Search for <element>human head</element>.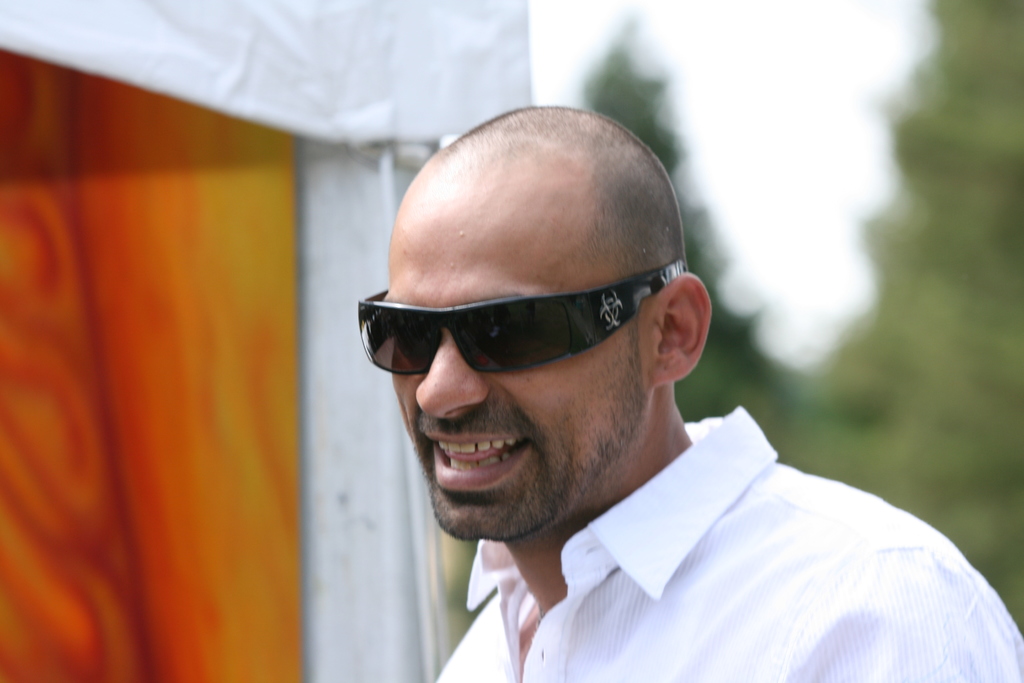
Found at [x1=356, y1=98, x2=735, y2=493].
